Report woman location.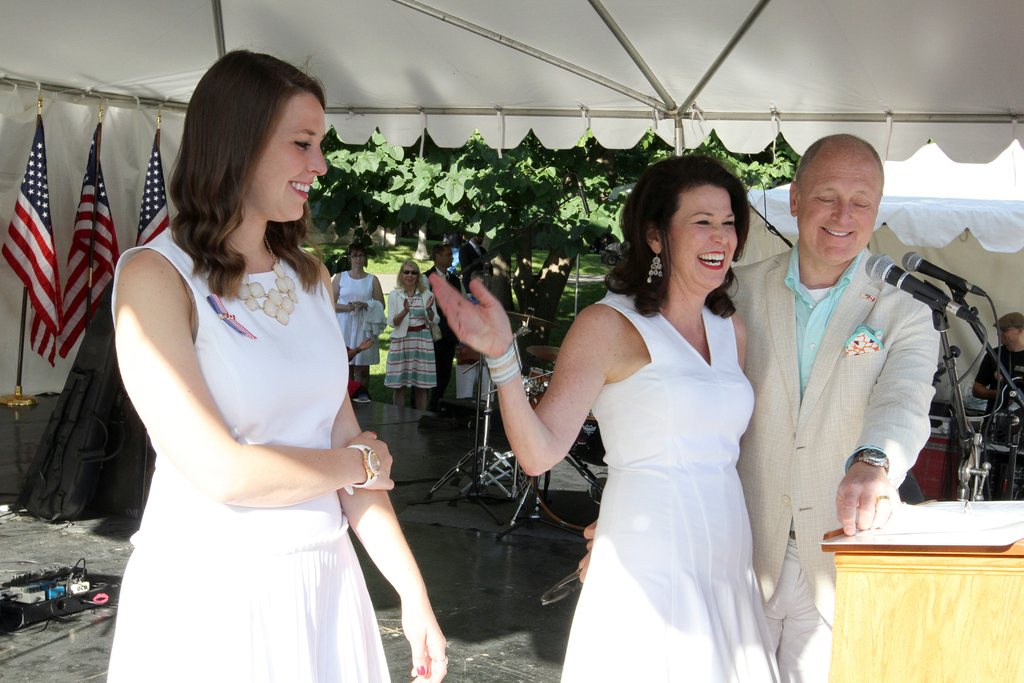
Report: (108,40,446,682).
